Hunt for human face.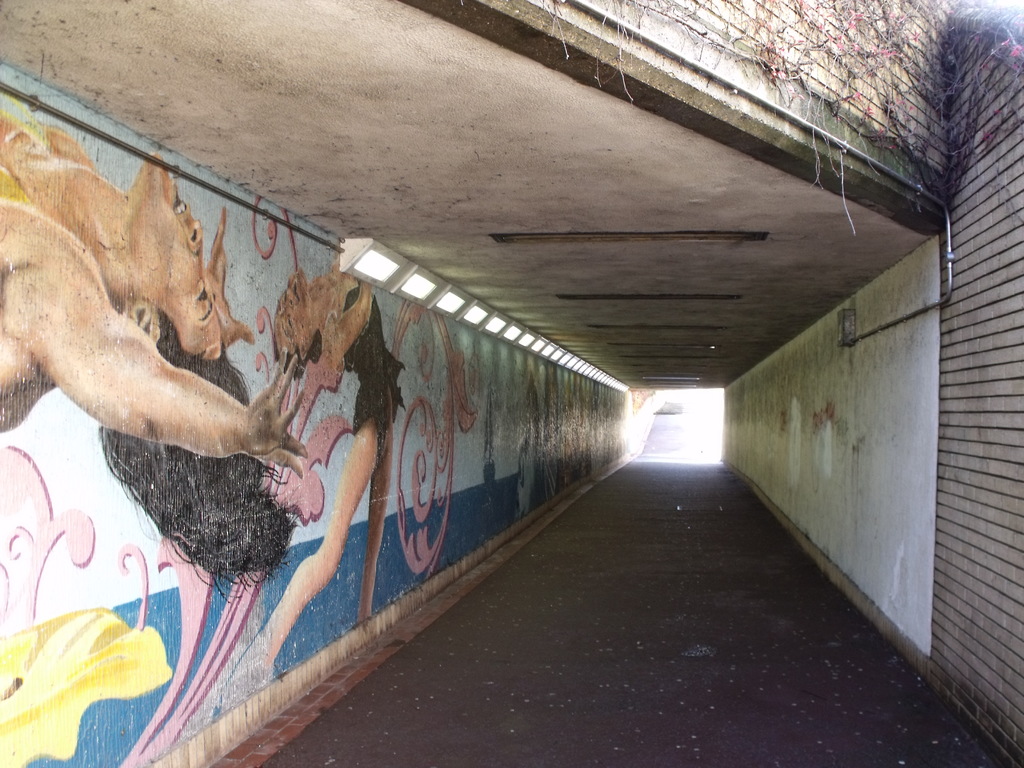
Hunted down at x1=274 y1=265 x2=315 y2=352.
